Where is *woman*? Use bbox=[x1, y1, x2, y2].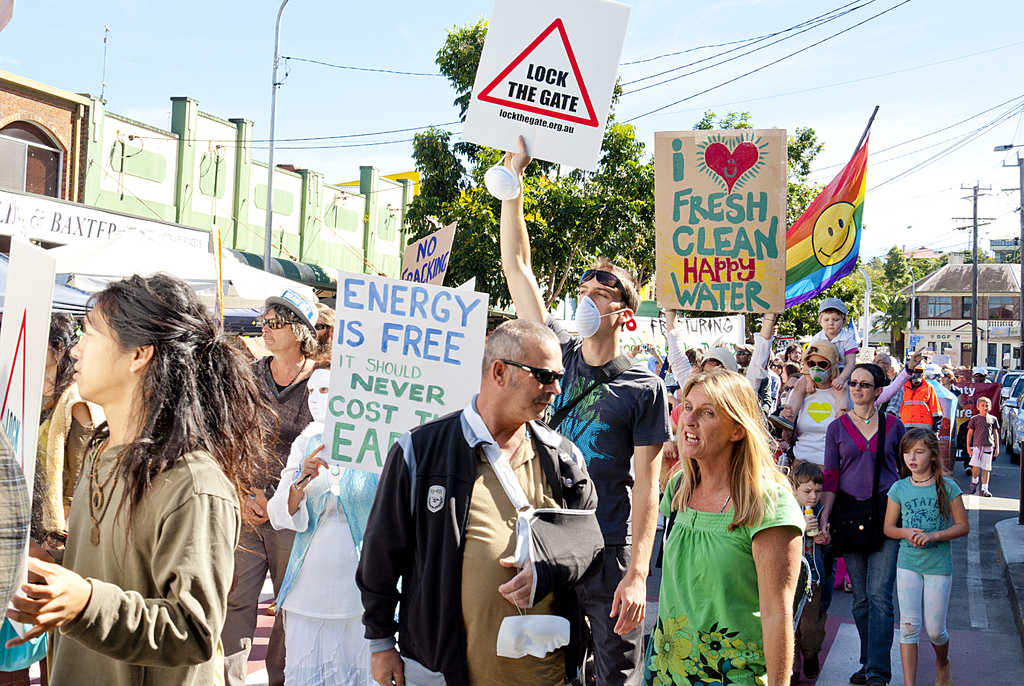
bbox=[655, 305, 779, 403].
